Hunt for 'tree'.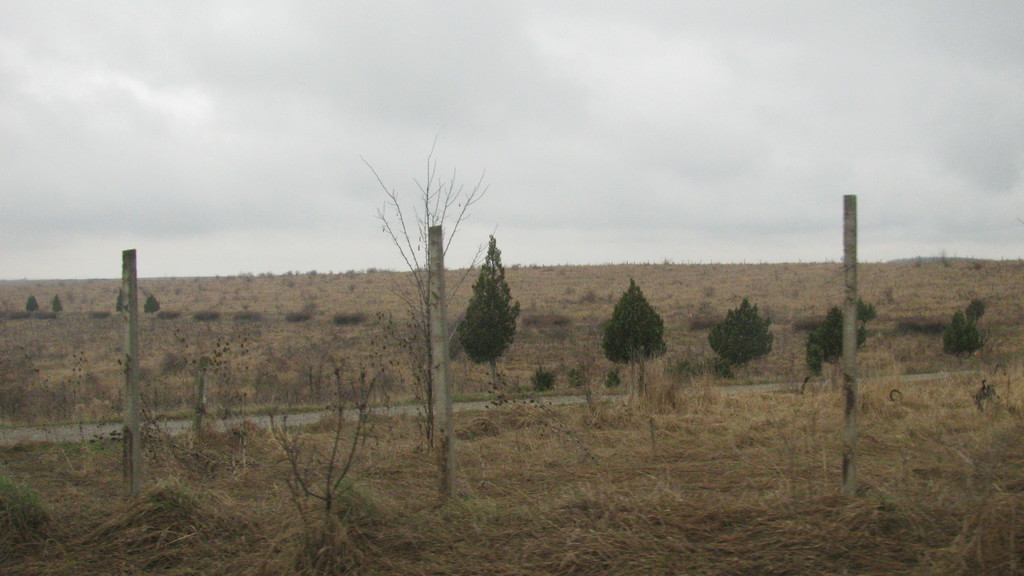
Hunted down at pyautogui.locateOnScreen(799, 305, 874, 377).
